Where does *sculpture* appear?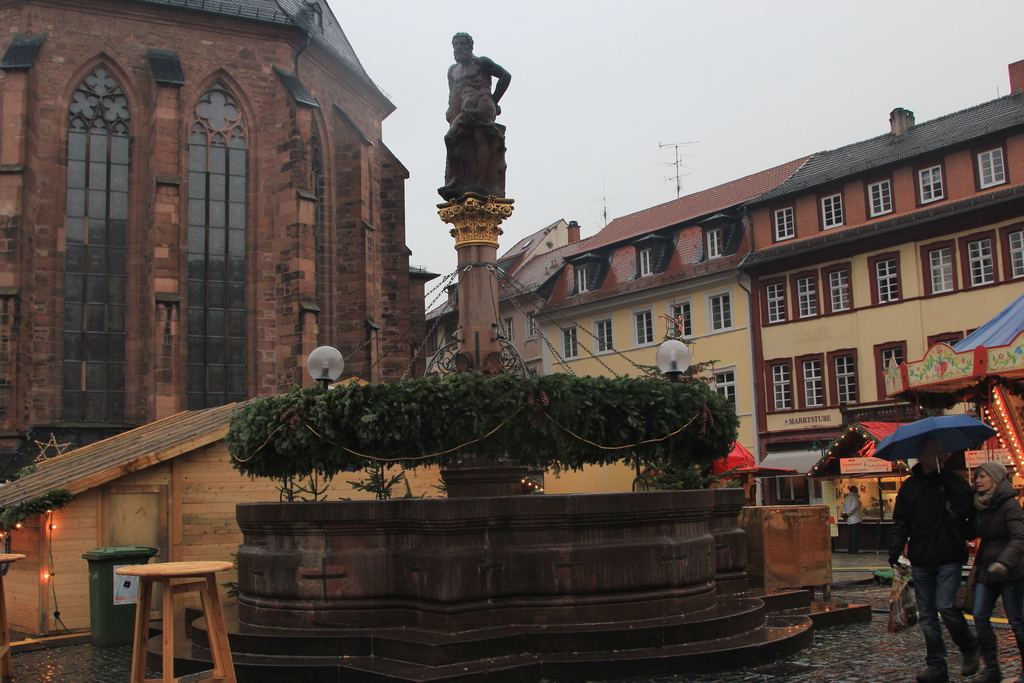
Appears at (429,26,522,224).
